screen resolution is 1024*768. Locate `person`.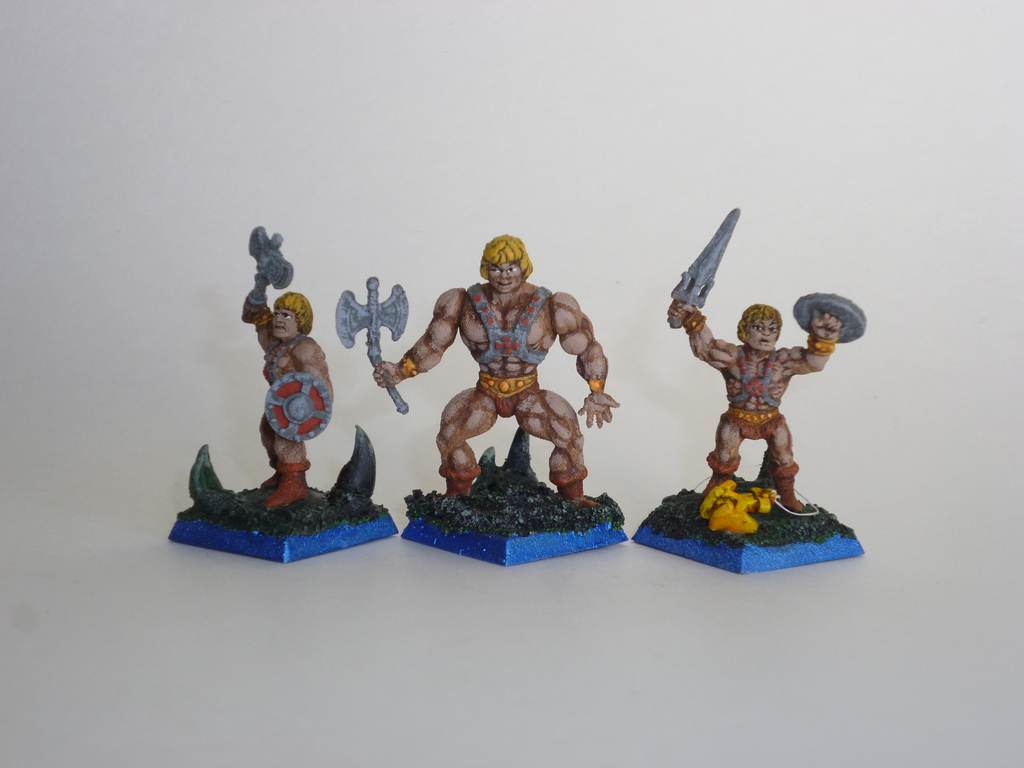
[x1=238, y1=283, x2=332, y2=509].
